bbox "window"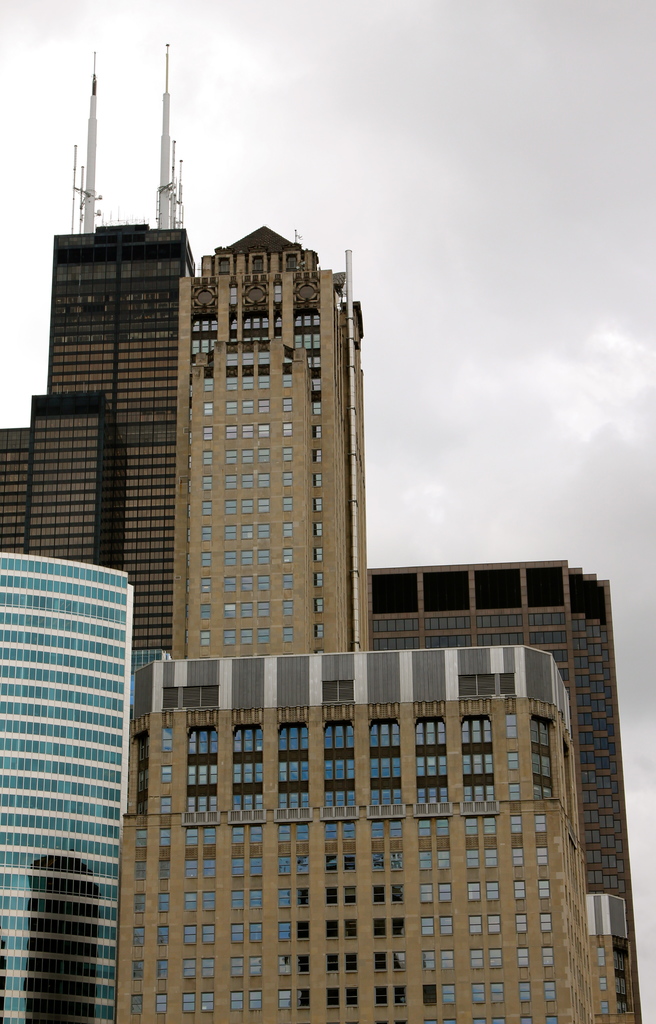
(x1=490, y1=982, x2=500, y2=1000)
